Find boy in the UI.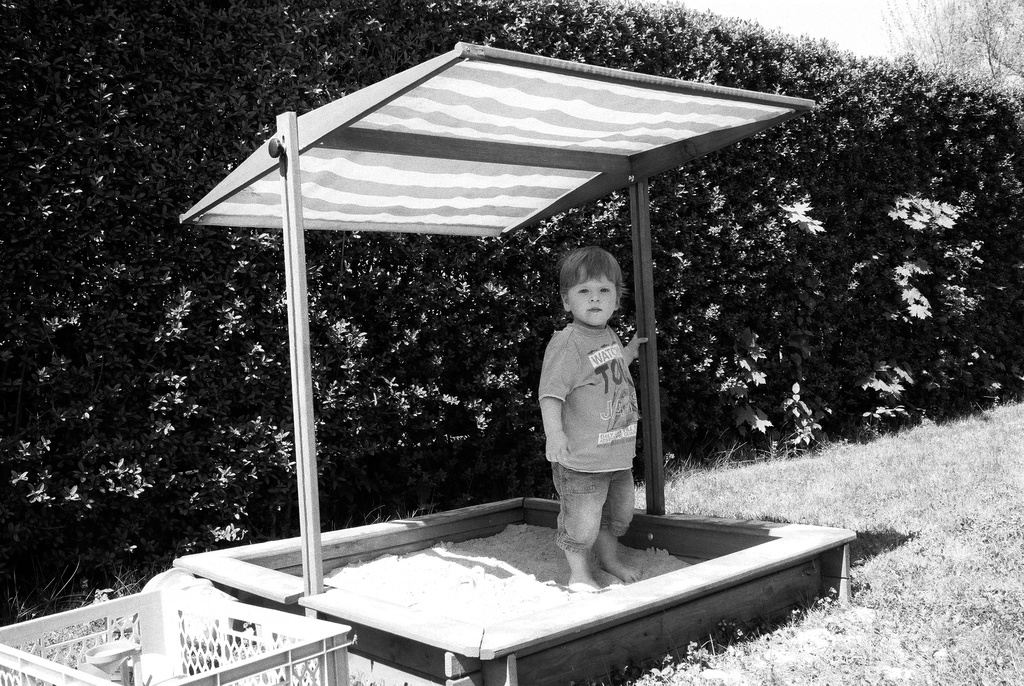
UI element at x1=521, y1=232, x2=665, y2=589.
